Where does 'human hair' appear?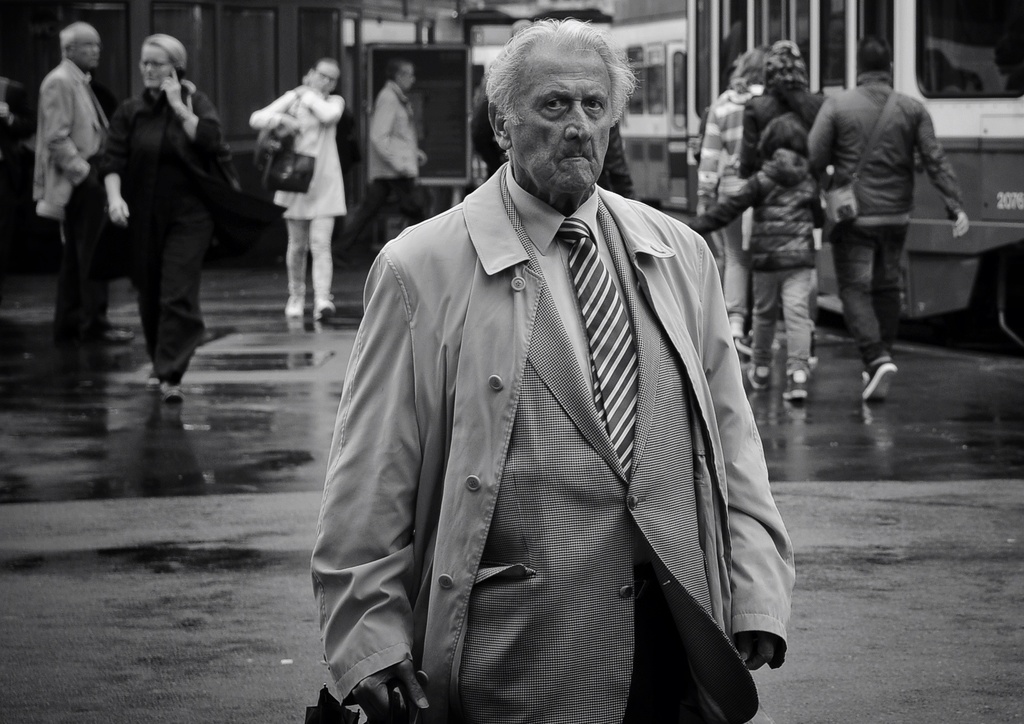
Appears at locate(147, 35, 192, 63).
